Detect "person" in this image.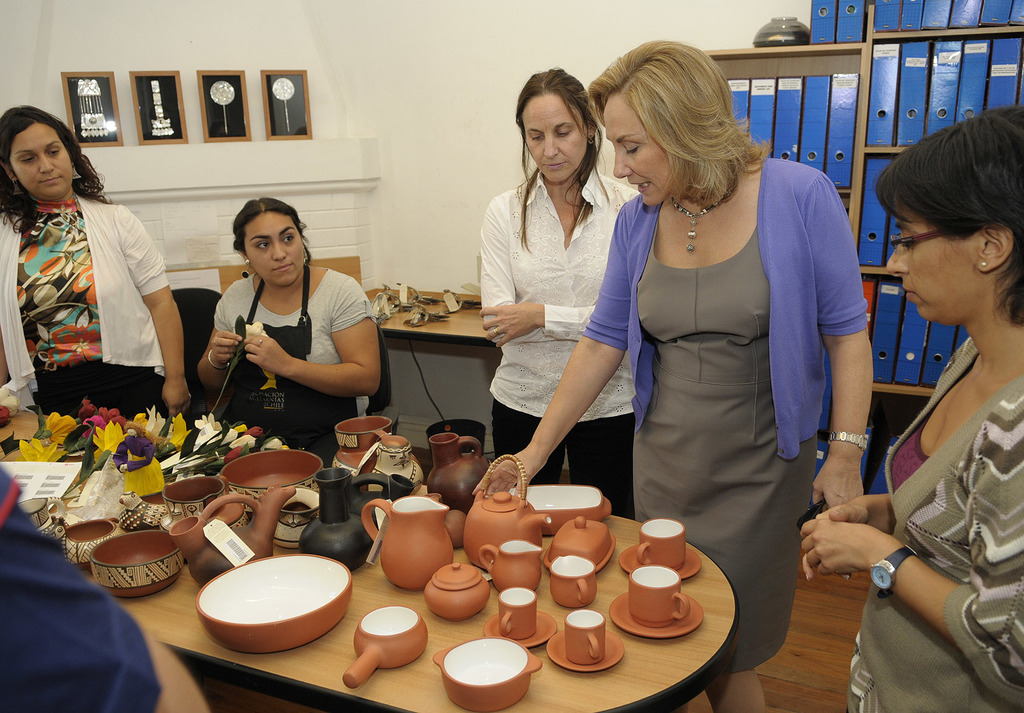
Detection: {"left": 185, "top": 190, "right": 376, "bottom": 466}.
